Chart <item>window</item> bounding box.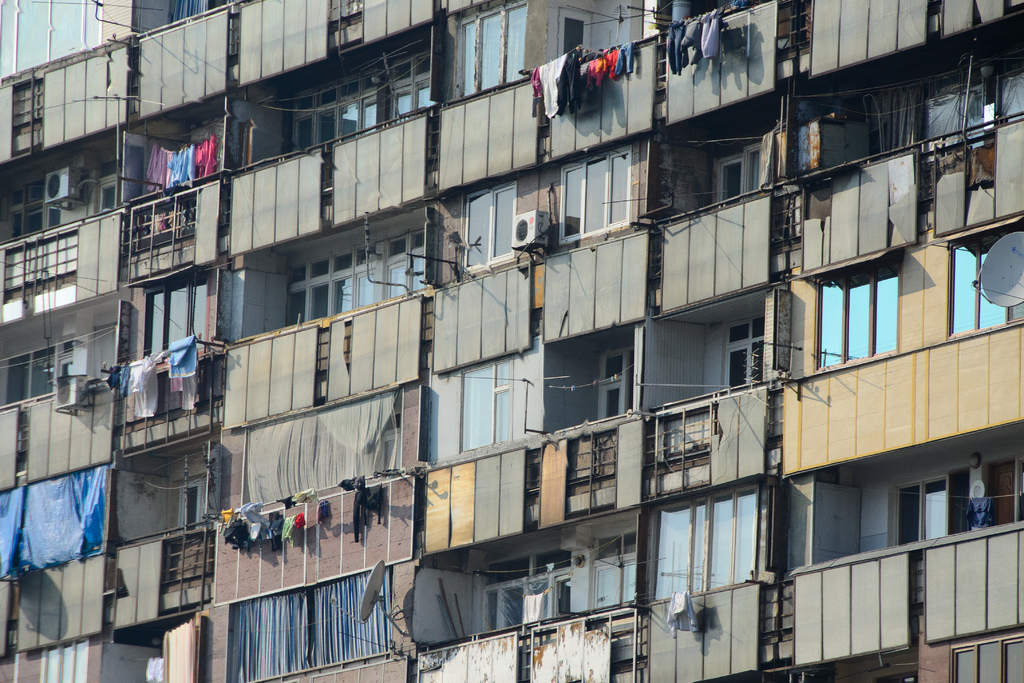
Charted: 948,221,1023,337.
